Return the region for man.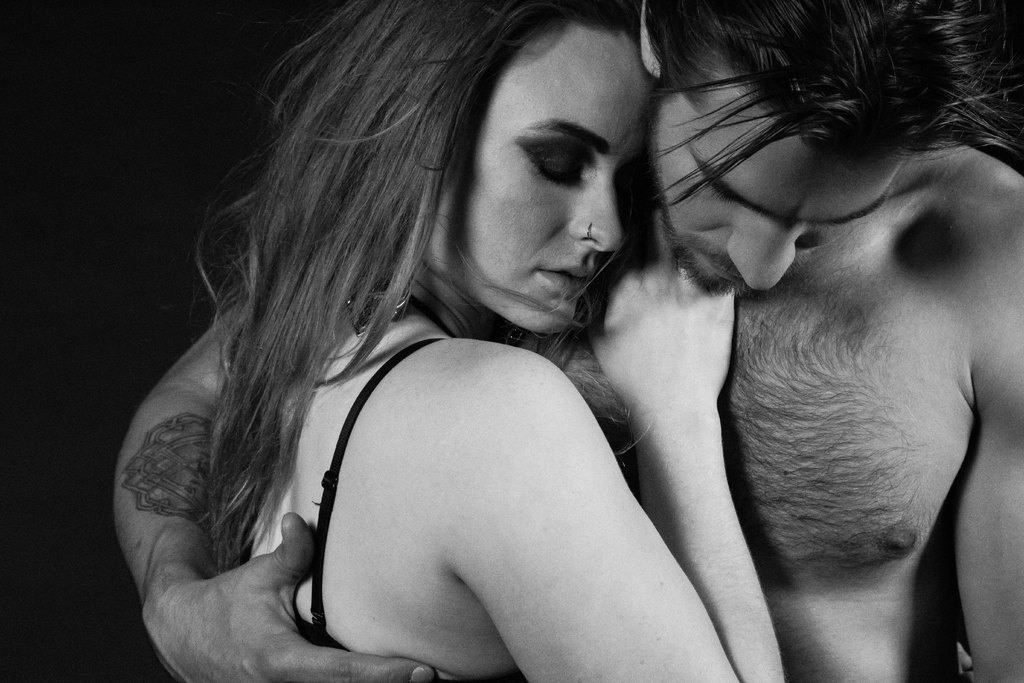
120,0,1023,682.
